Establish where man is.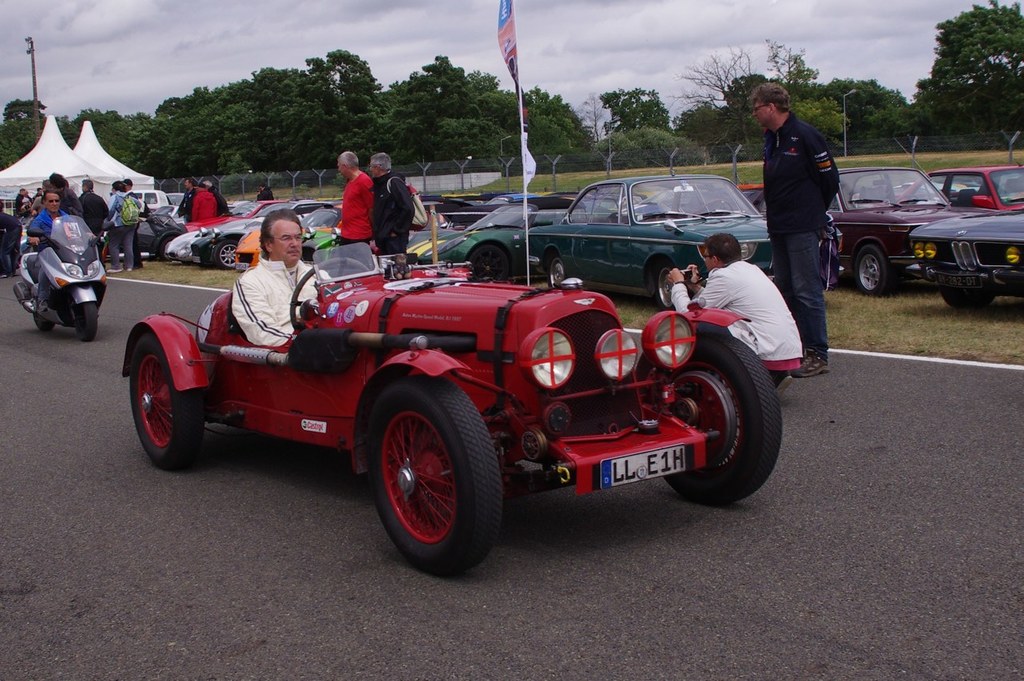
Established at <region>124, 179, 145, 270</region>.
